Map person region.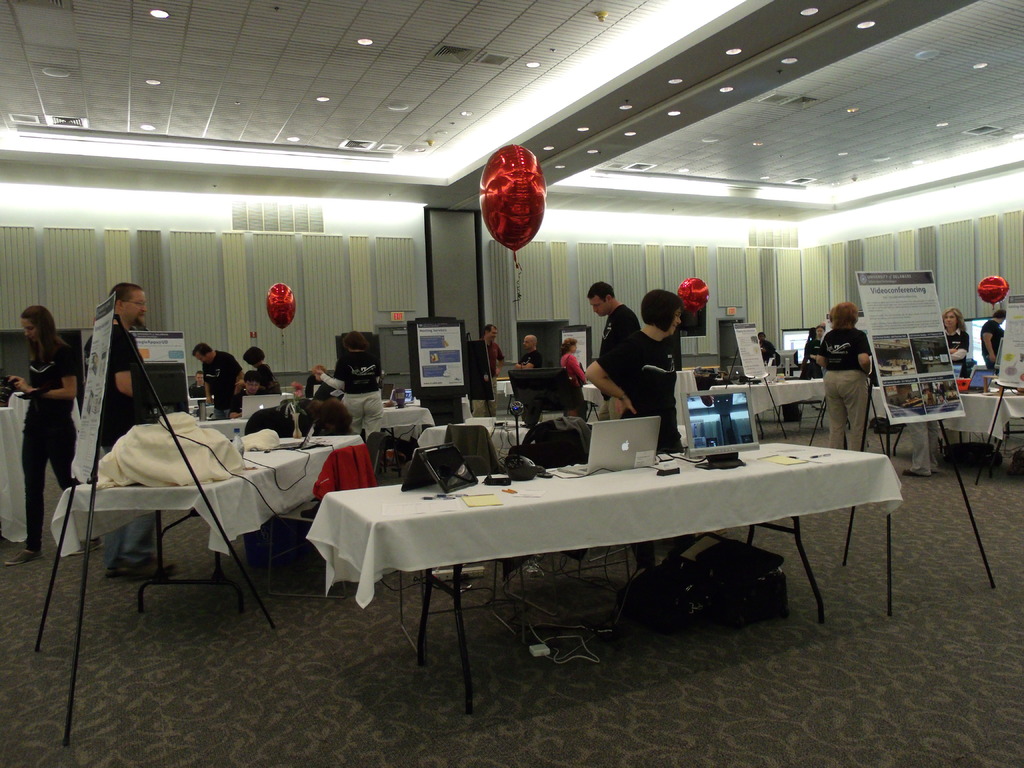
Mapped to bbox=[514, 328, 534, 378].
